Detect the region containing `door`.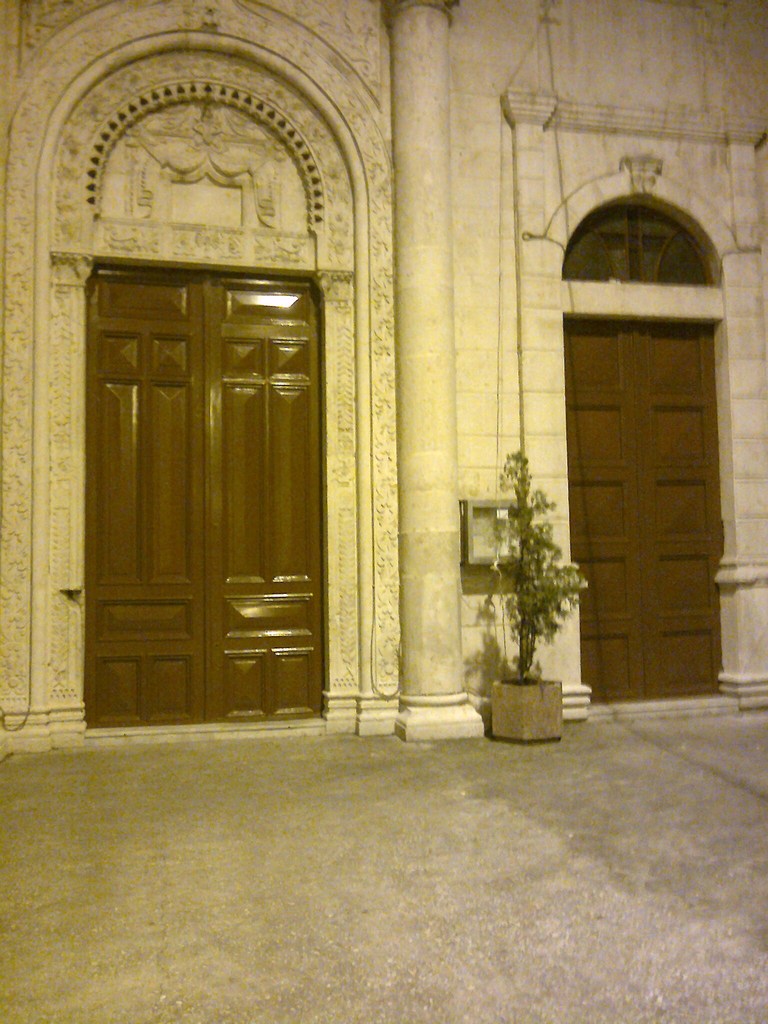
Rect(80, 246, 342, 725).
